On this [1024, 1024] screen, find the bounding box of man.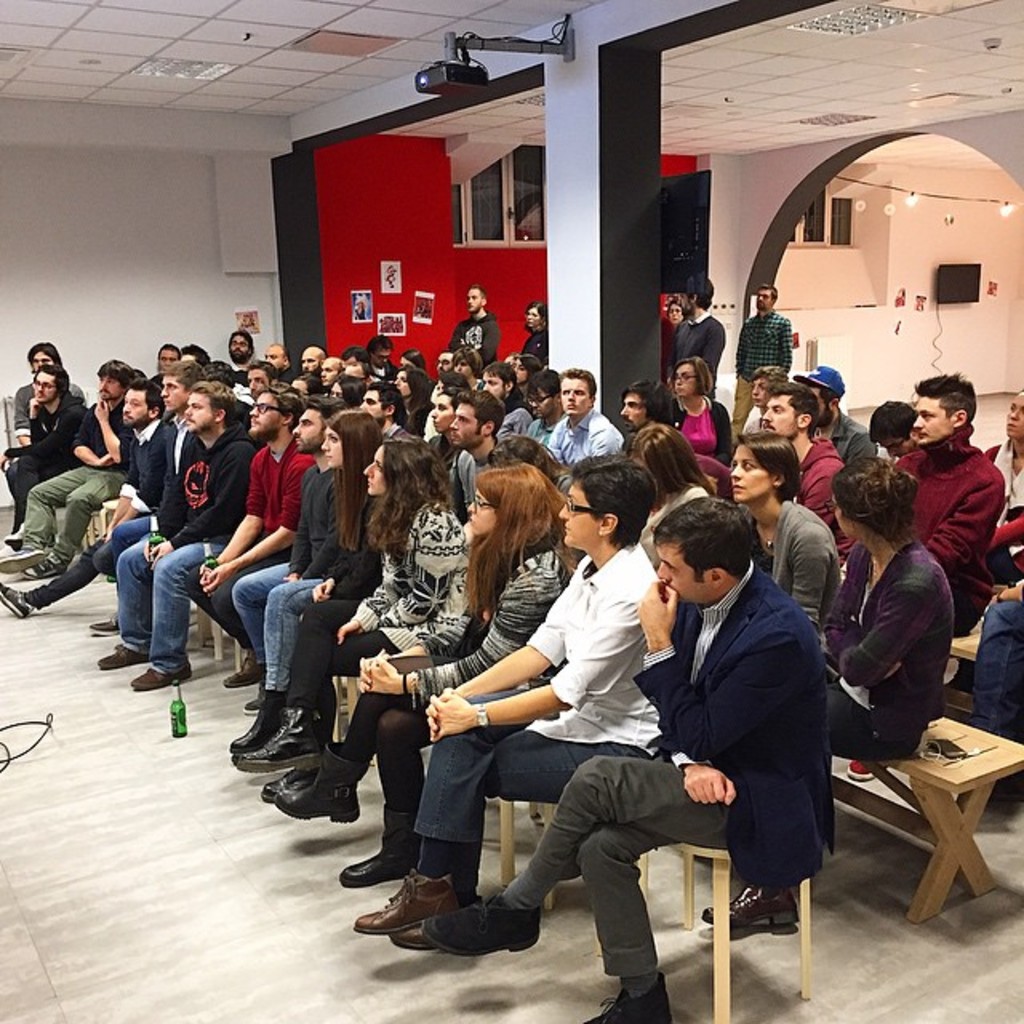
Bounding box: bbox(674, 274, 723, 400).
